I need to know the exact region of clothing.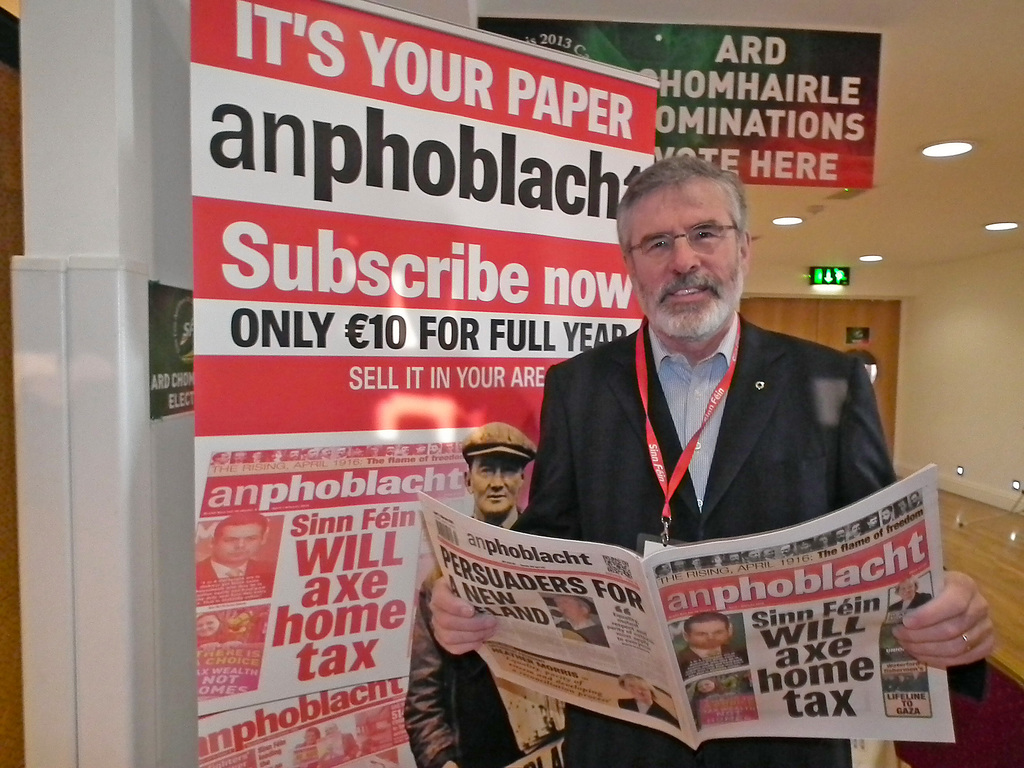
Region: <bbox>193, 550, 272, 600</bbox>.
